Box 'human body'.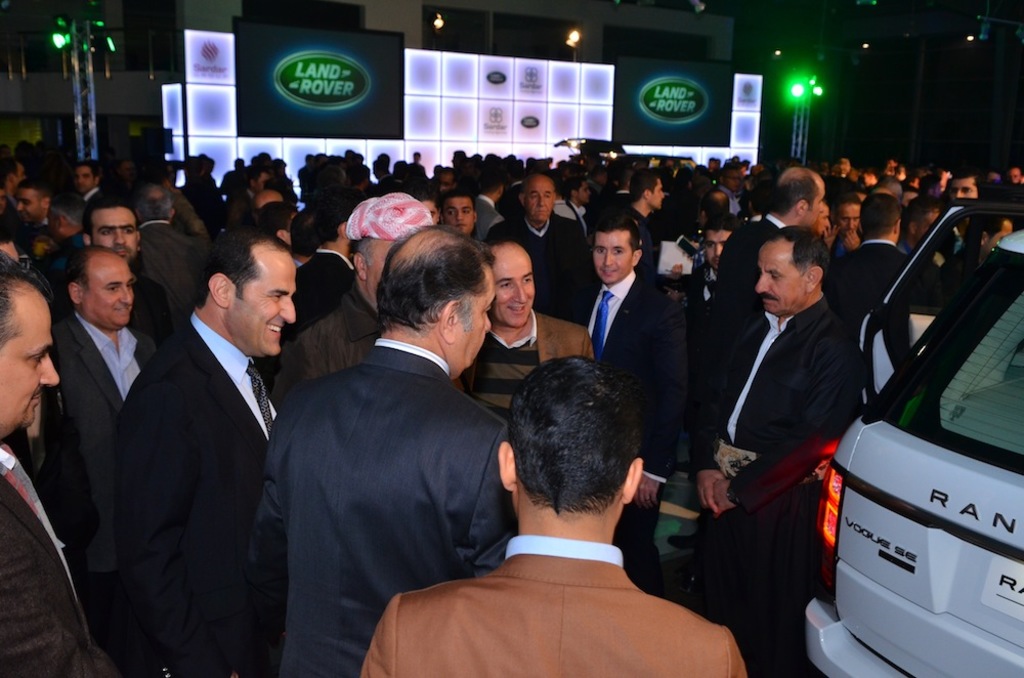
29/243/168/540.
